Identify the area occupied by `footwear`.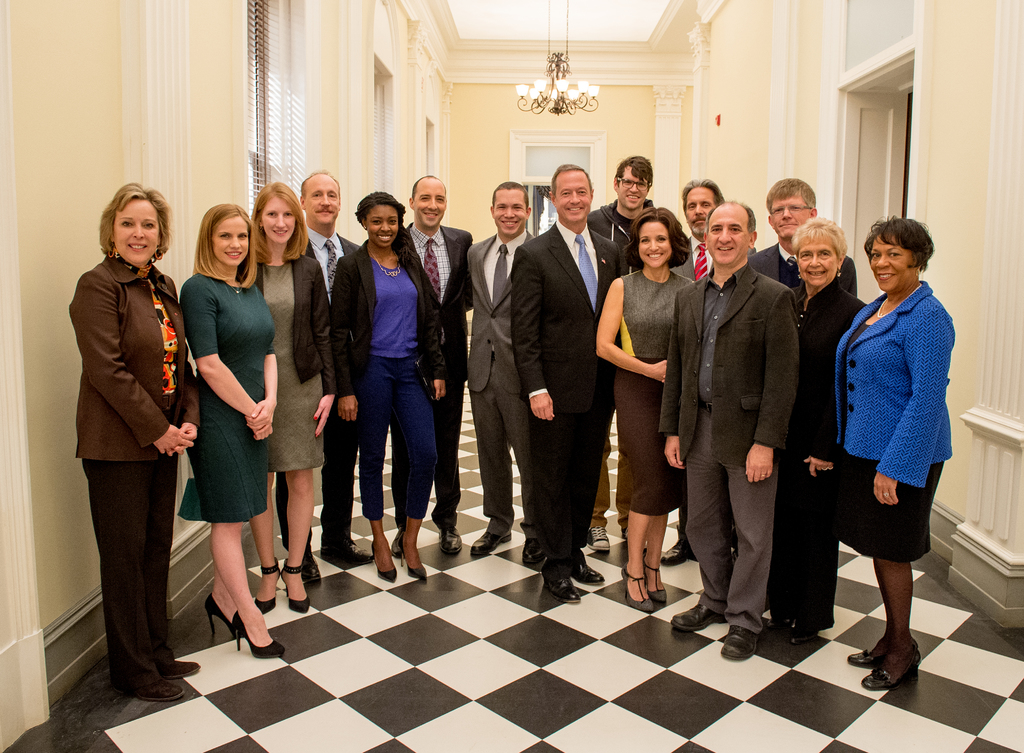
Area: bbox(766, 611, 792, 638).
